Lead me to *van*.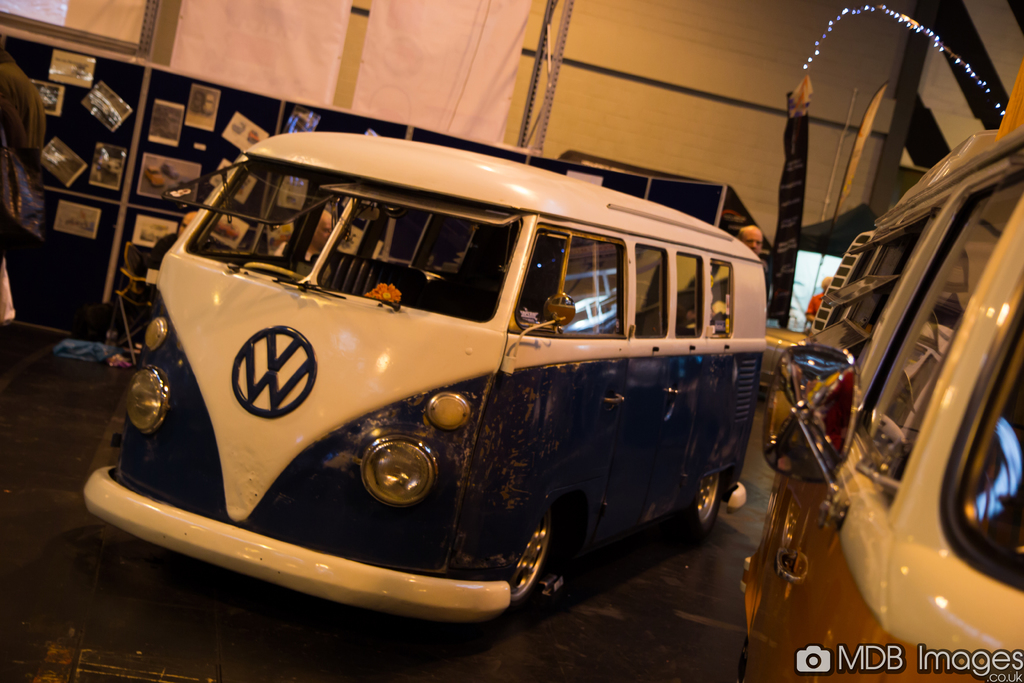
Lead to x1=755, y1=124, x2=1023, y2=682.
